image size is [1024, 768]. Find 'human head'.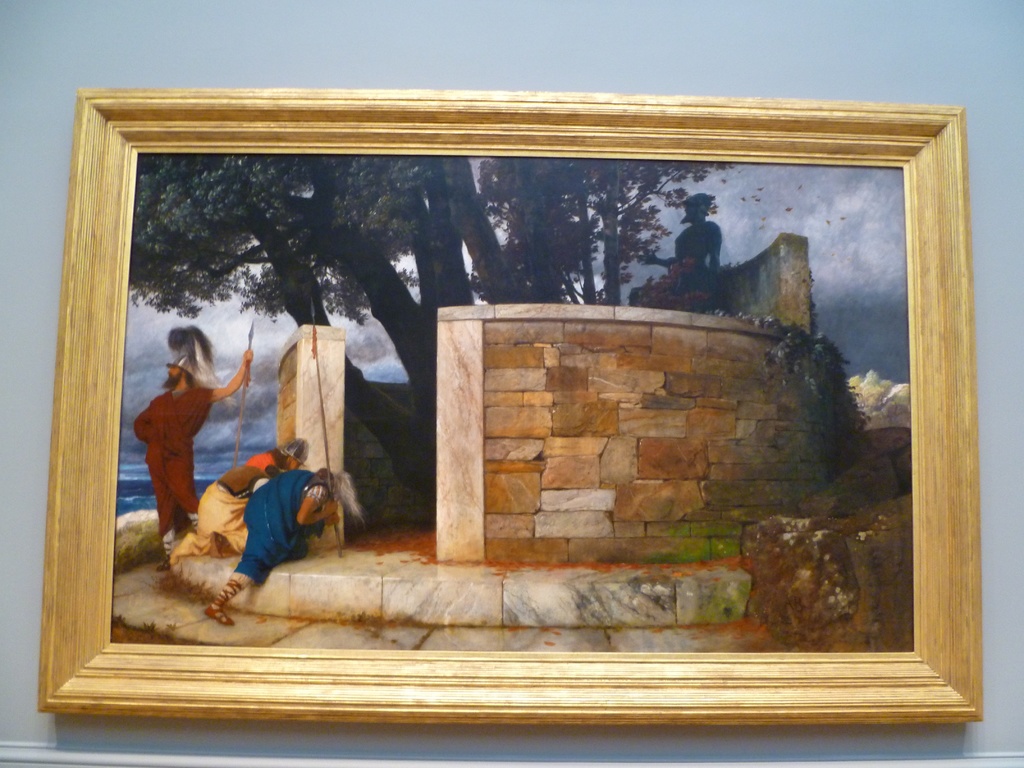
rect(271, 440, 312, 470).
